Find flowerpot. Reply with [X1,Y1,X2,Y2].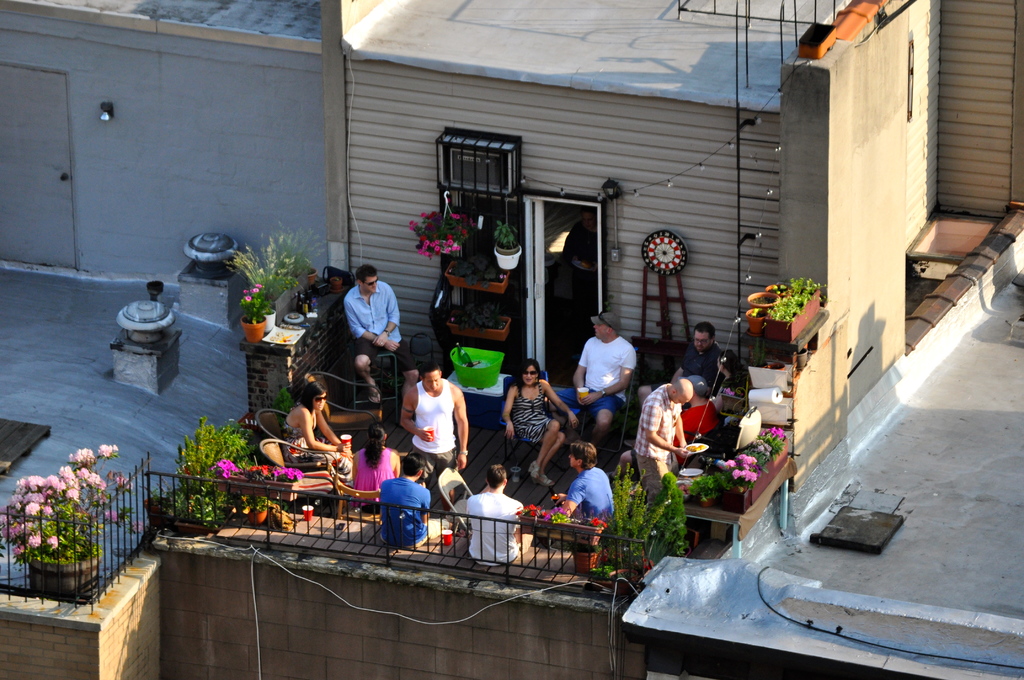
[515,508,601,549].
